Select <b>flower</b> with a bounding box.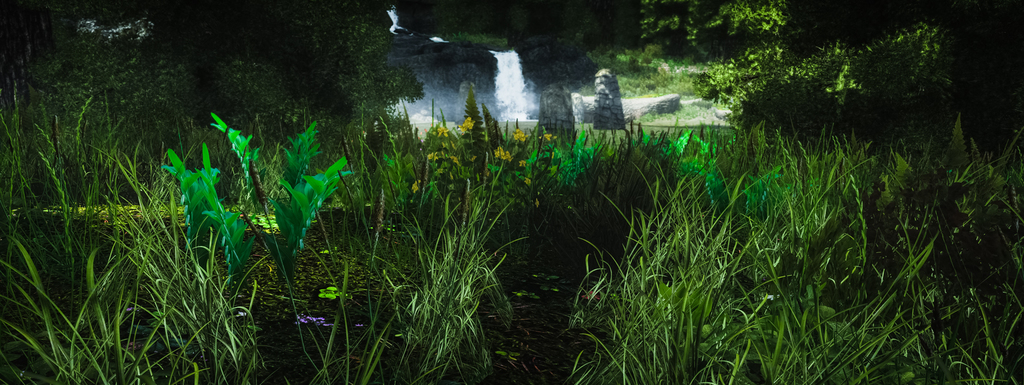
rect(524, 176, 531, 184).
